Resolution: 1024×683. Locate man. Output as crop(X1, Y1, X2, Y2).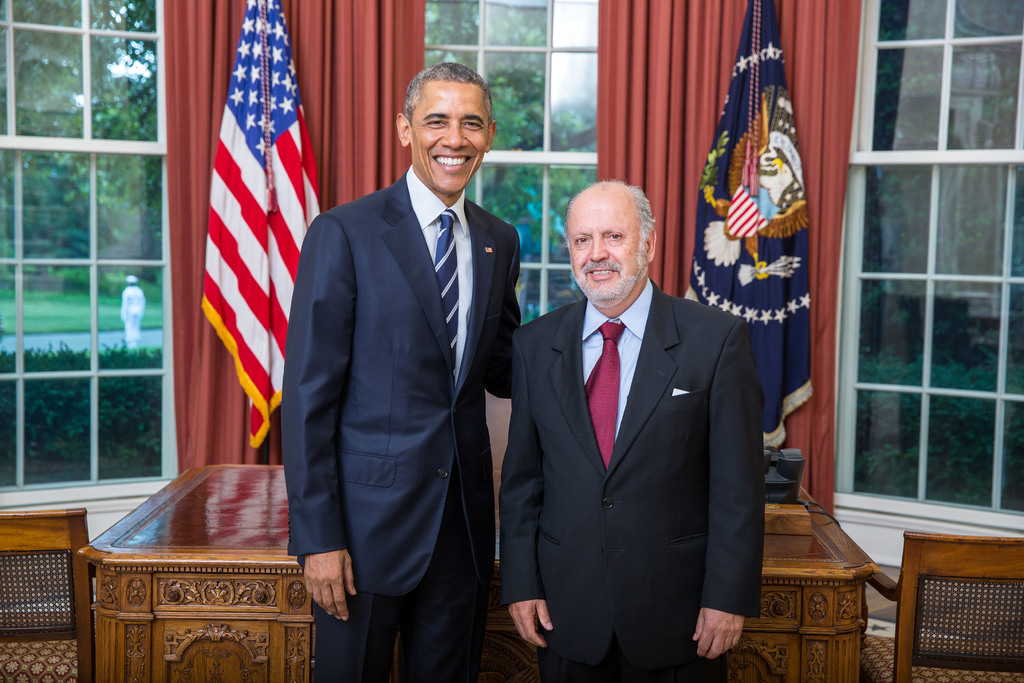
crop(504, 165, 776, 675).
